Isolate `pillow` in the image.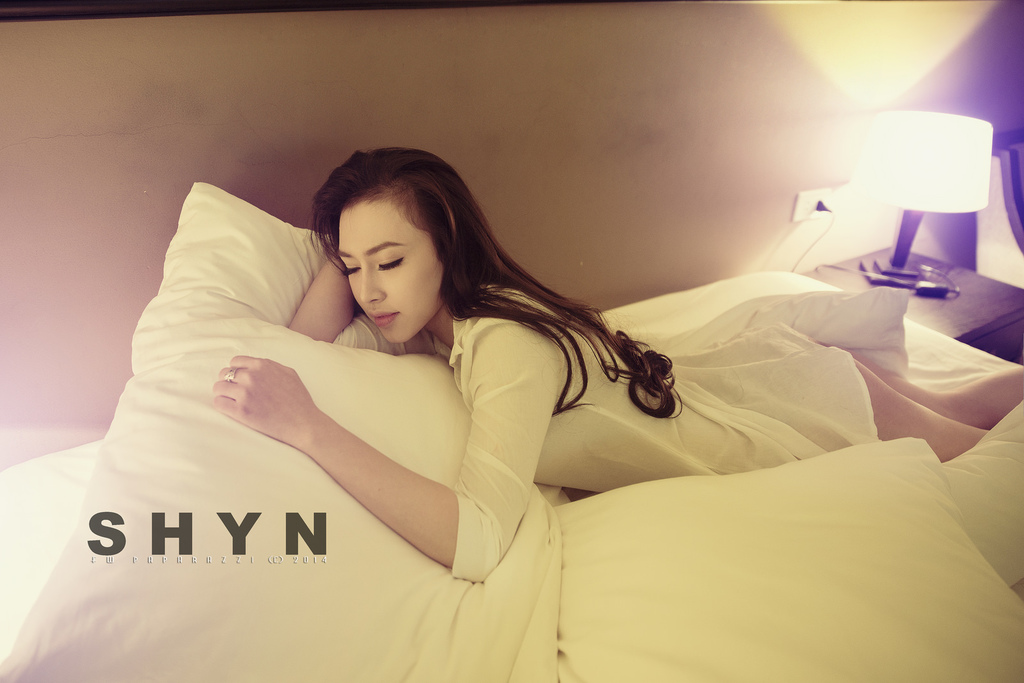
Isolated region: [x1=0, y1=181, x2=559, y2=681].
